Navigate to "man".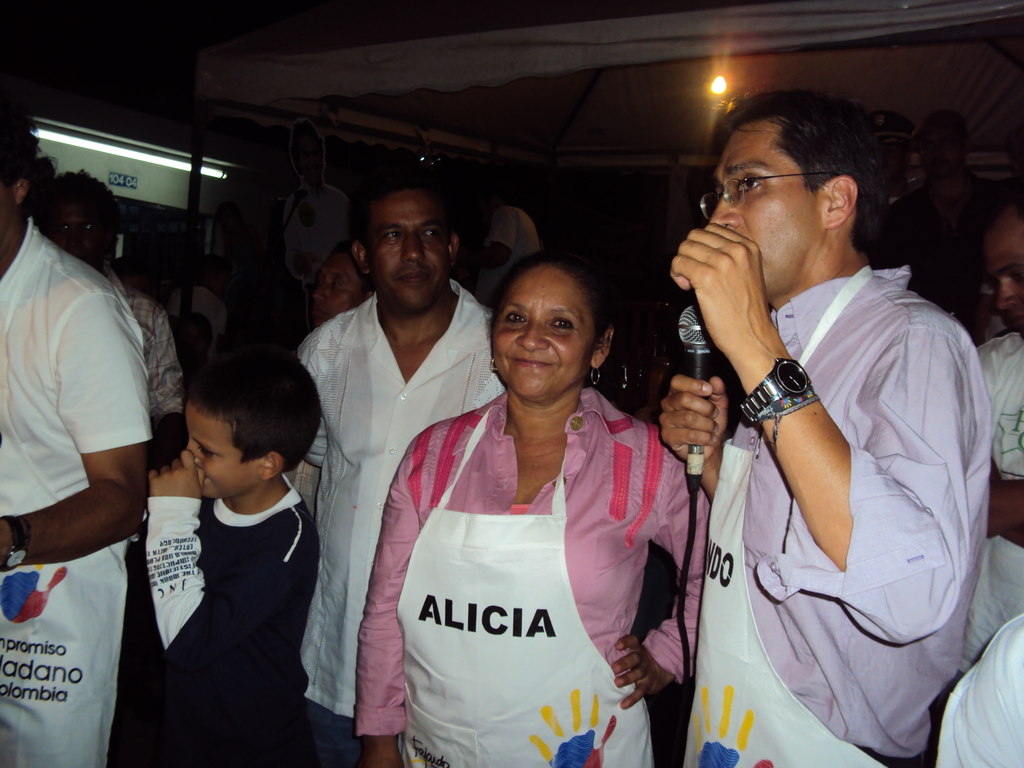
Navigation target: (x1=0, y1=105, x2=148, y2=767).
